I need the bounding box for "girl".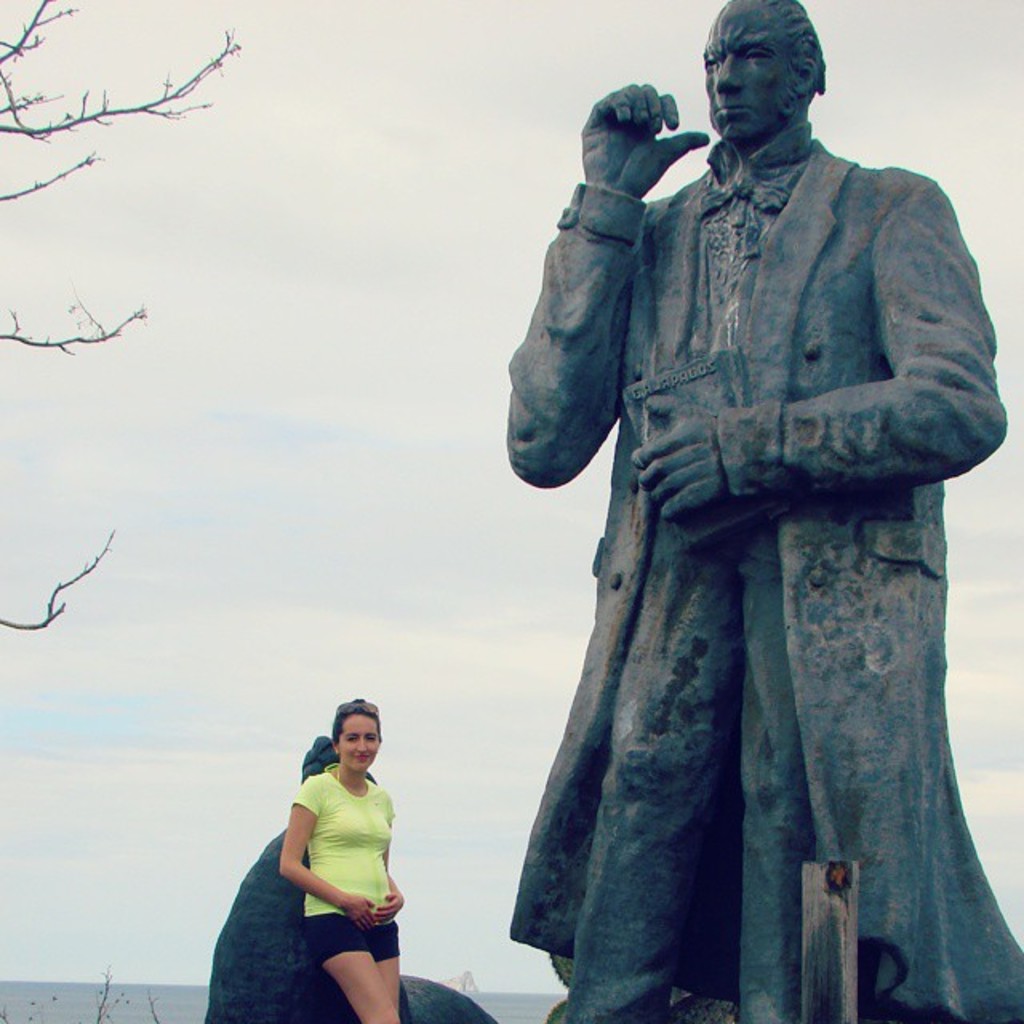
Here it is: 280/698/405/1022.
